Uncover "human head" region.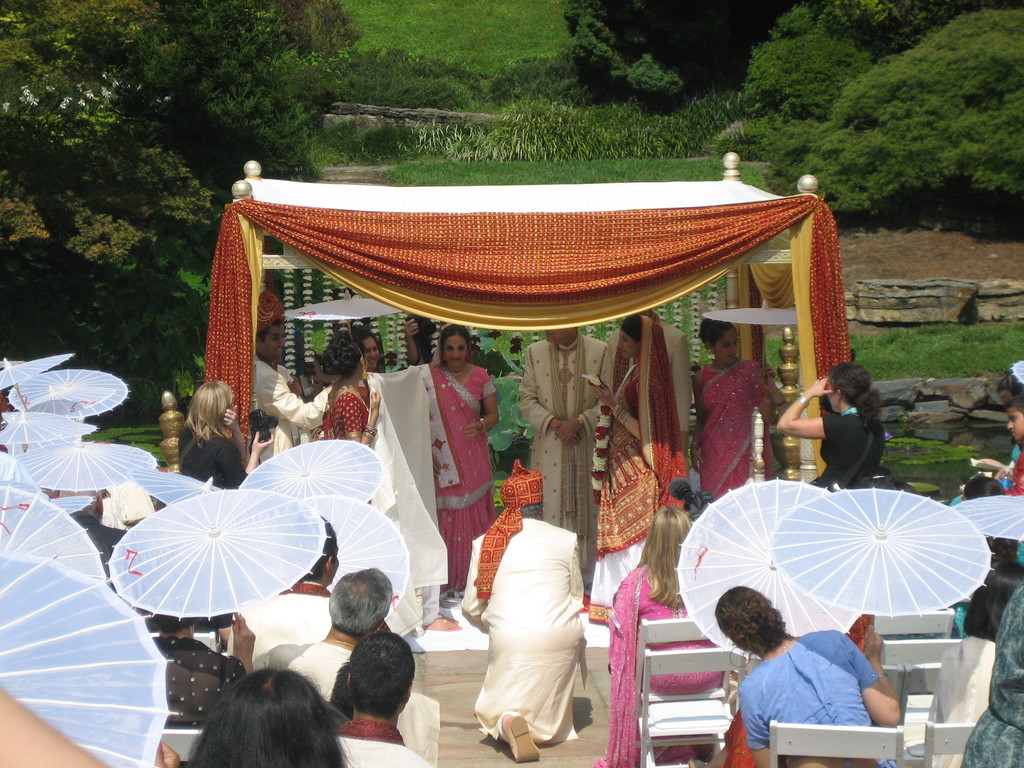
Uncovered: 345,628,415,720.
